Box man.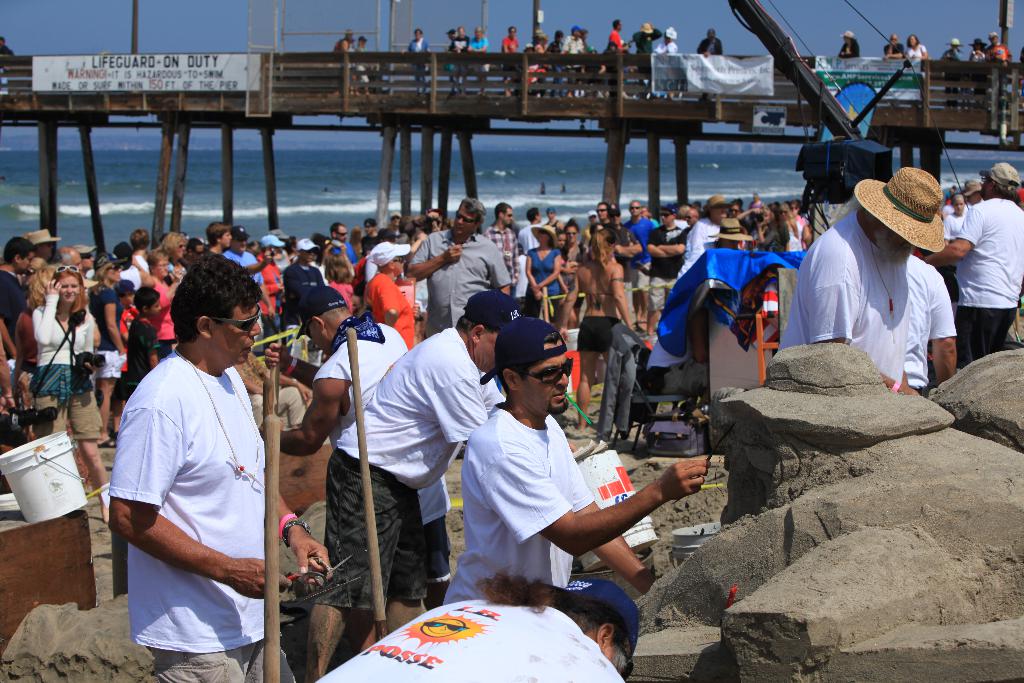
x1=326, y1=217, x2=358, y2=270.
